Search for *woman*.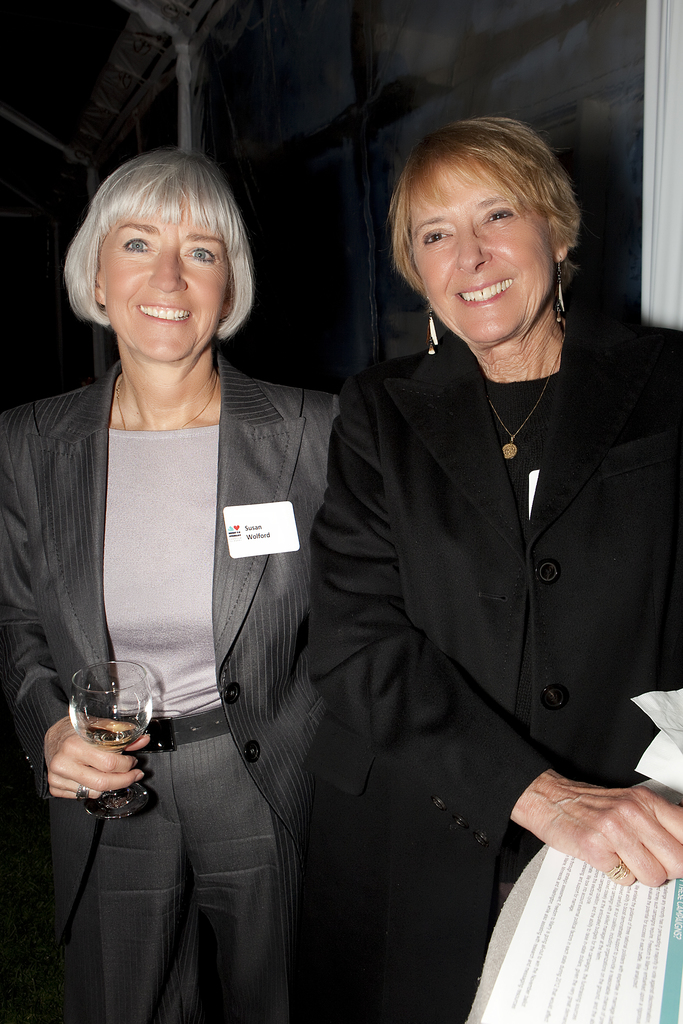
Found at select_region(306, 116, 682, 1023).
